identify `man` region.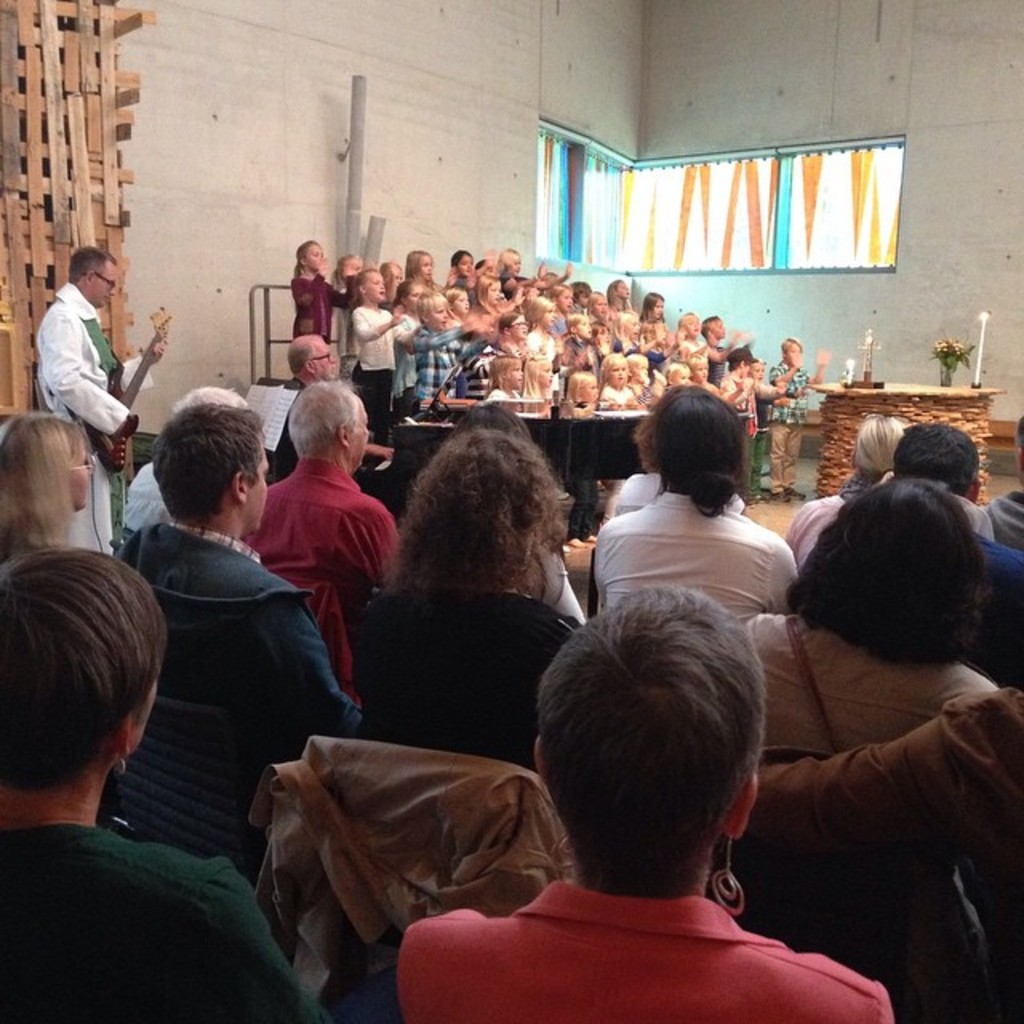
Region: <region>880, 413, 1022, 688</region>.
